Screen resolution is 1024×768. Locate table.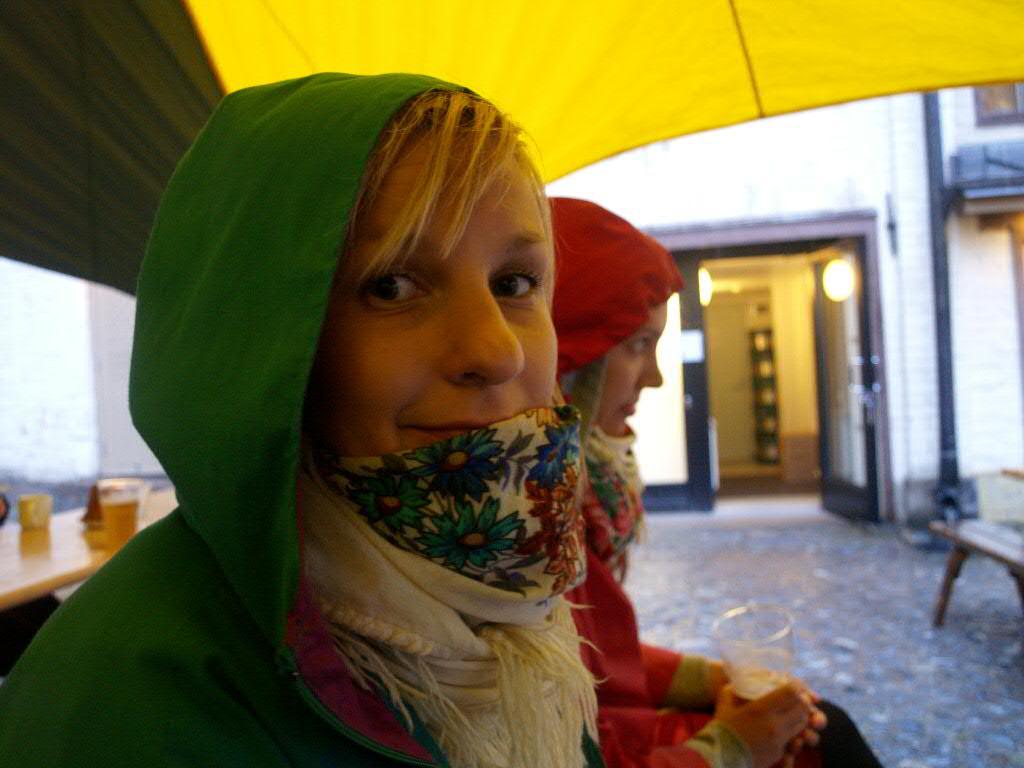
crop(1, 485, 169, 613).
